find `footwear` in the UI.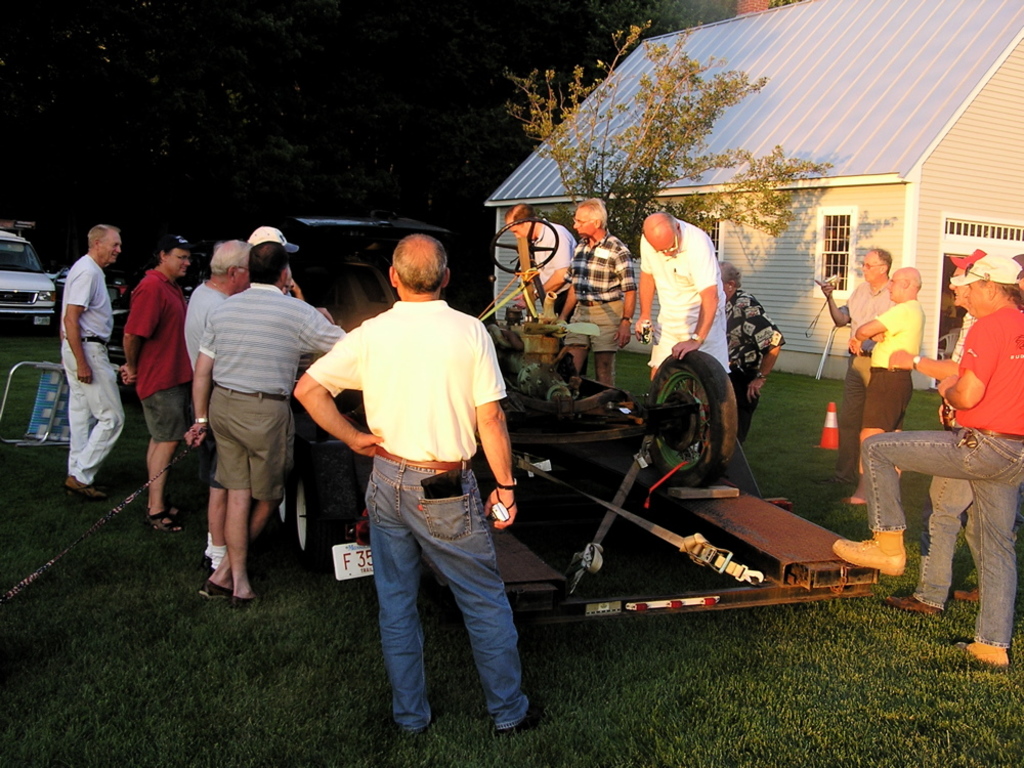
UI element at select_region(61, 476, 111, 502).
